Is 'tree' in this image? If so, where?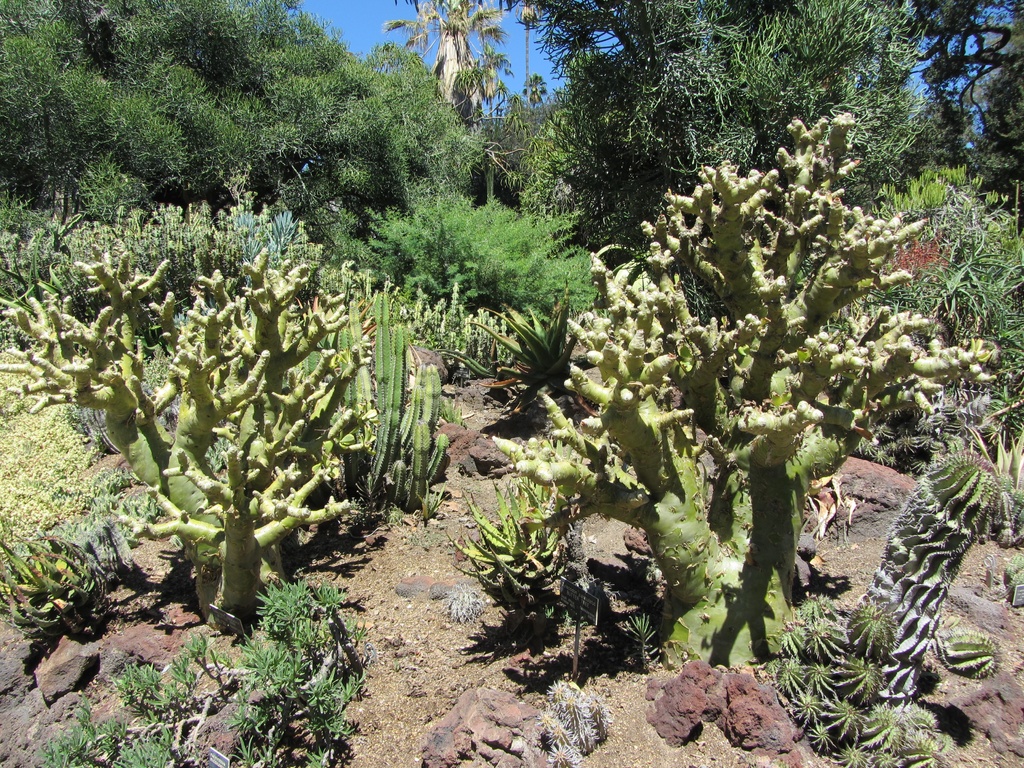
Yes, at 328 193 595 373.
